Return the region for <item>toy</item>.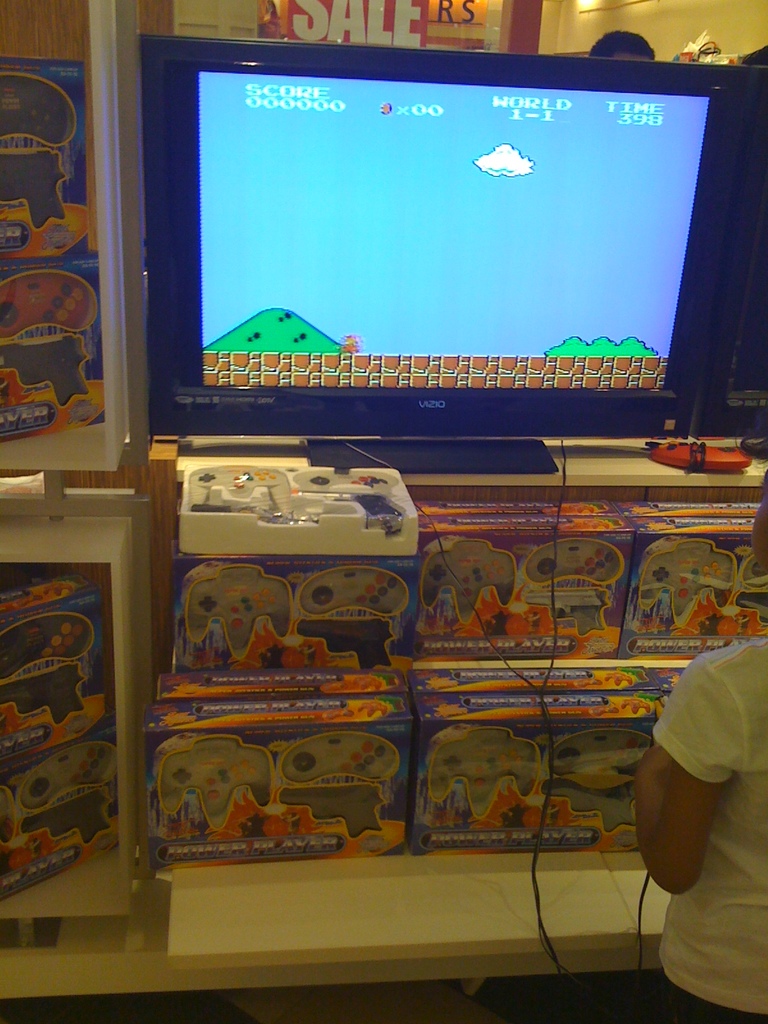
x1=186, y1=563, x2=294, y2=653.
